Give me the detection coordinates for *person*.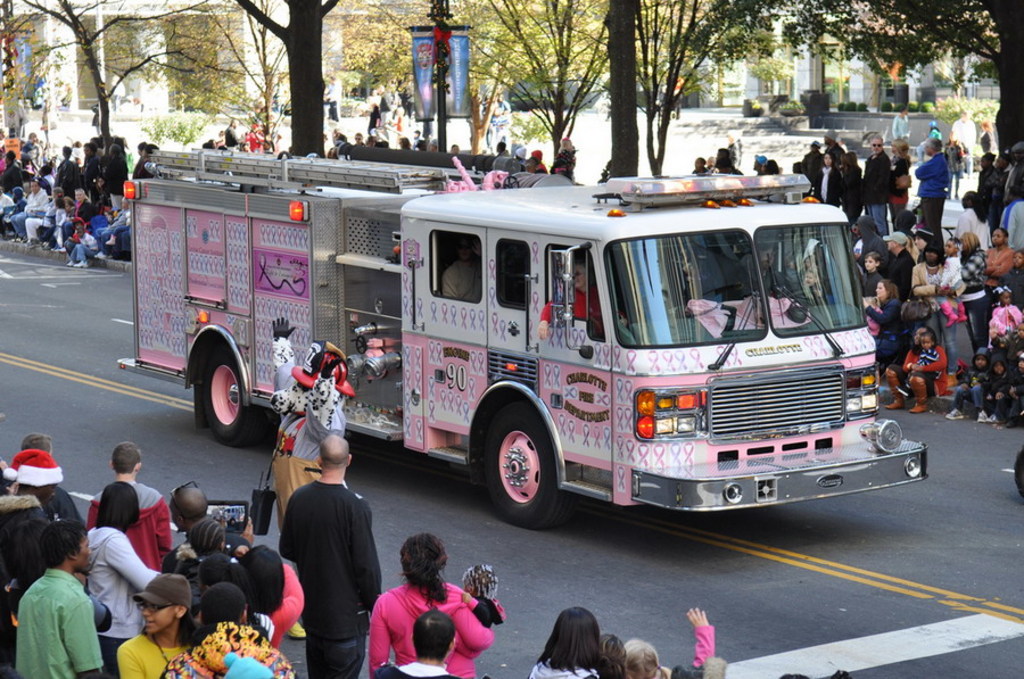
x1=948, y1=111, x2=977, y2=180.
